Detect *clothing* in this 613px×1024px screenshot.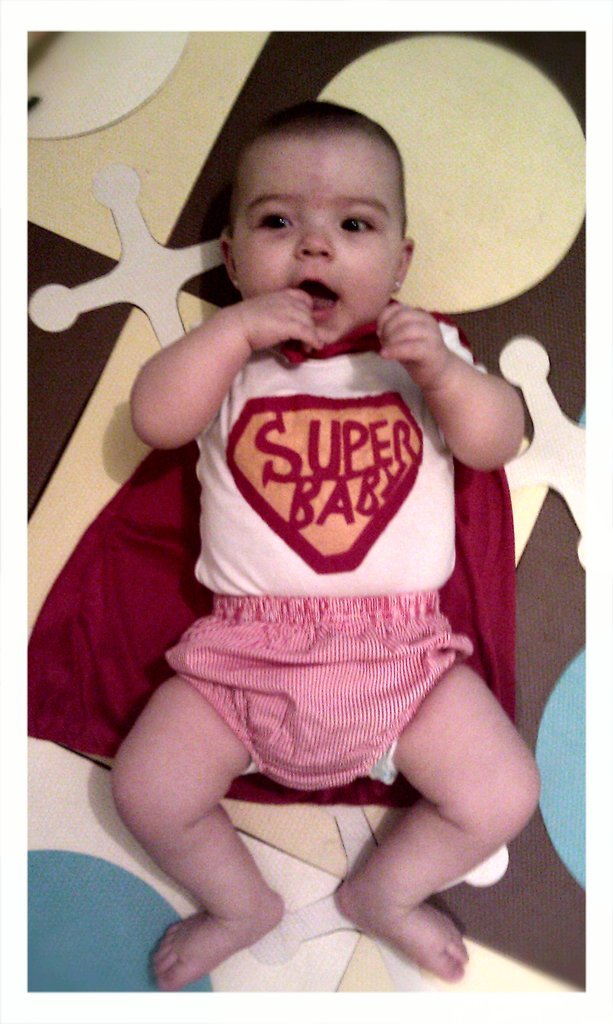
Detection: <bbox>158, 595, 476, 787</bbox>.
